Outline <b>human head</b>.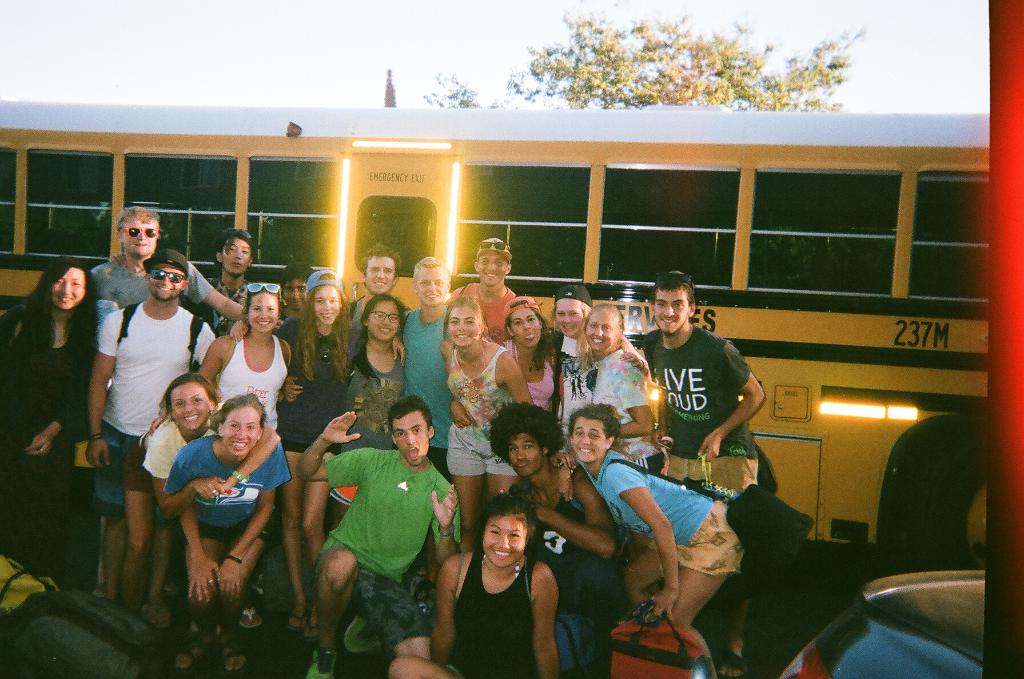
Outline: 218, 235, 252, 275.
